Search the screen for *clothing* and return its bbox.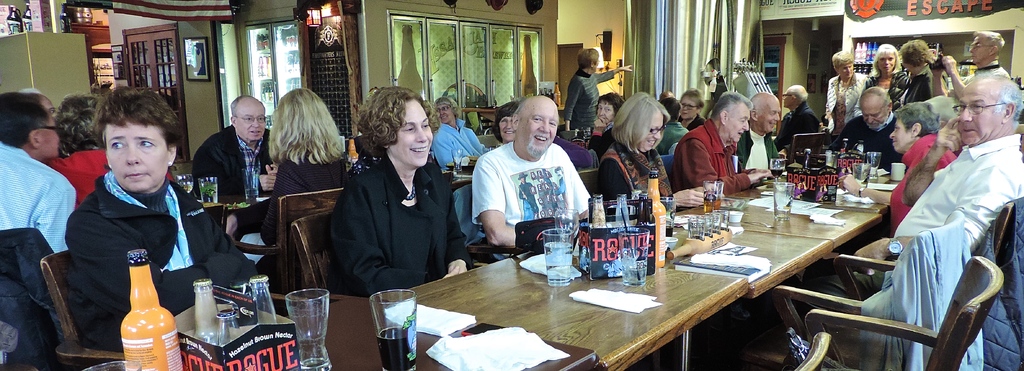
Found: <region>897, 59, 930, 104</region>.
